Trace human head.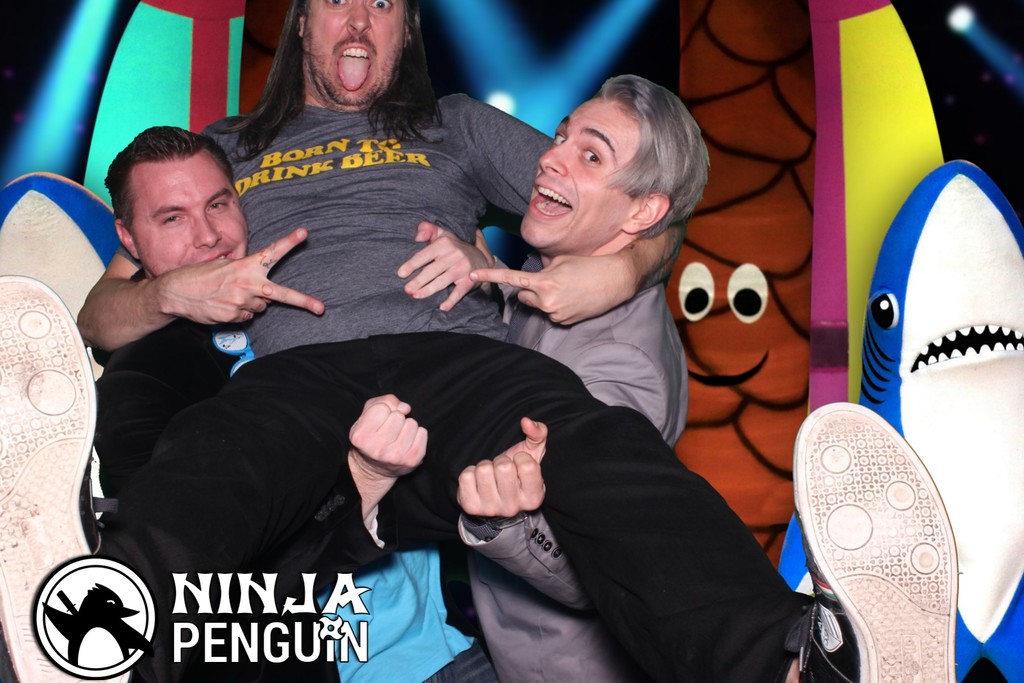
Traced to select_region(291, 0, 417, 104).
